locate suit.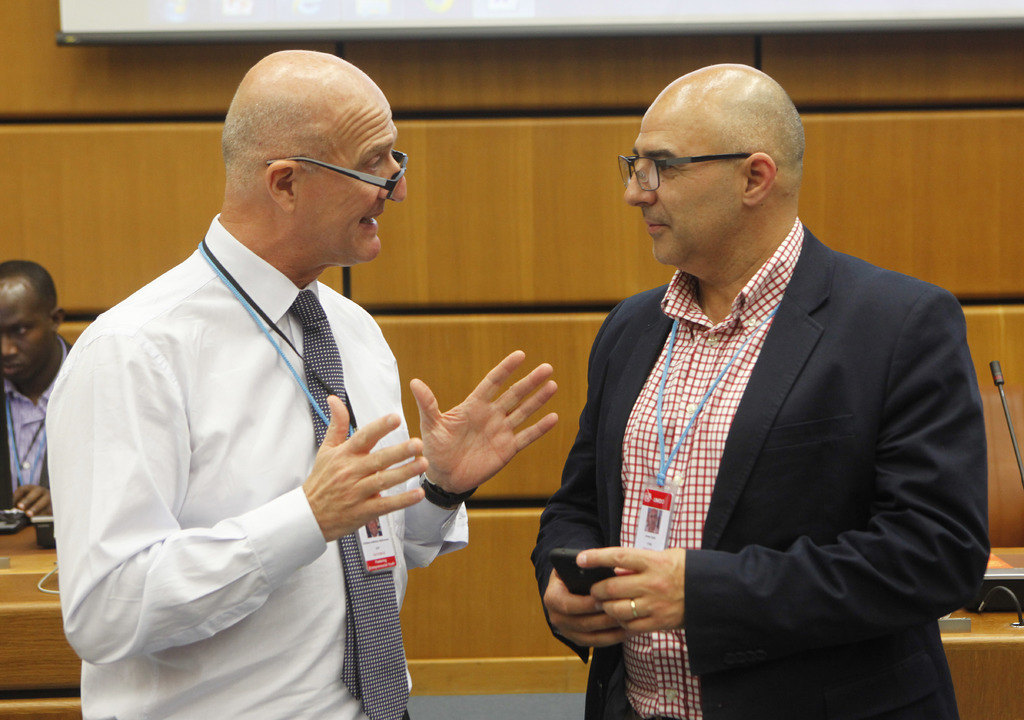
Bounding box: x1=545 y1=126 x2=985 y2=717.
